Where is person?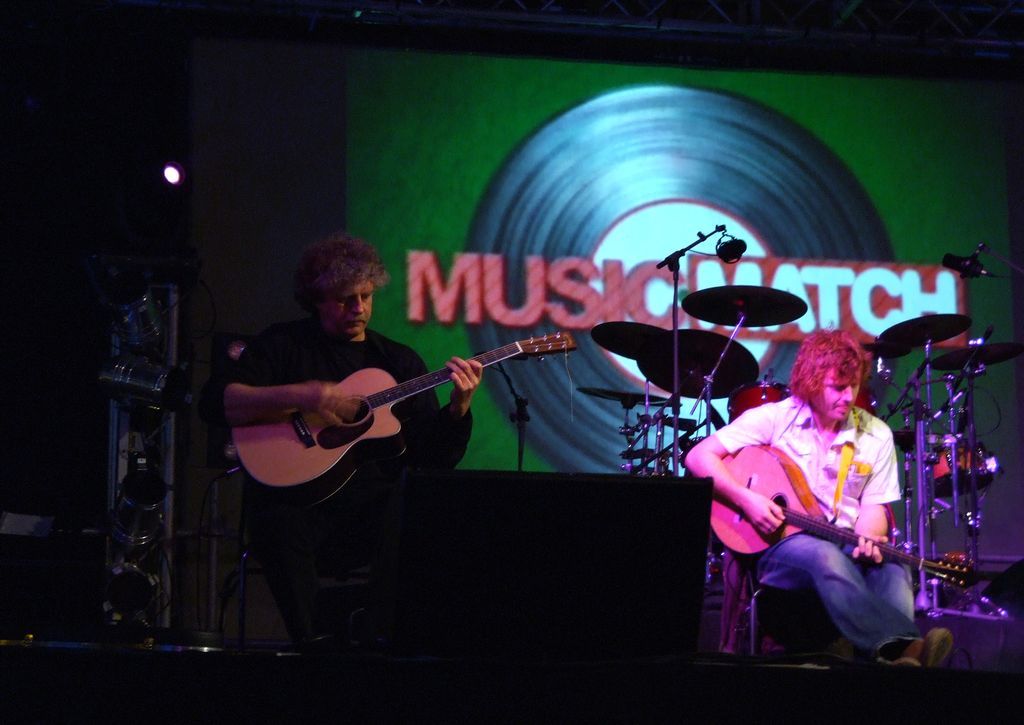
detection(227, 243, 486, 642).
